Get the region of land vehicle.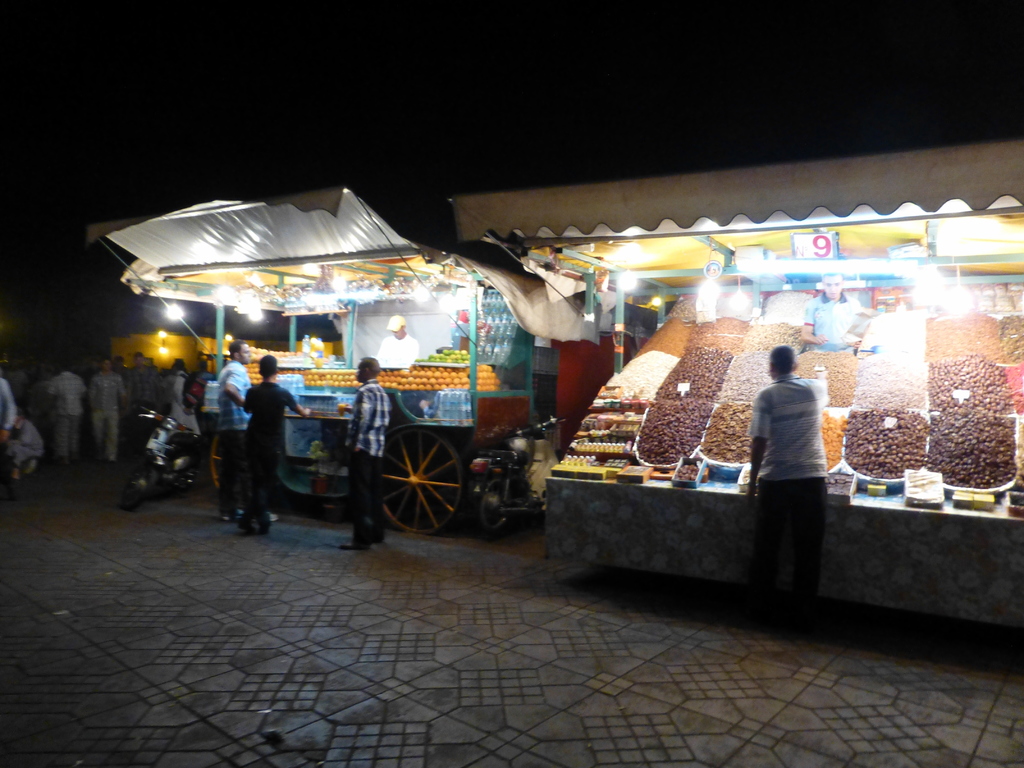
128, 400, 199, 507.
